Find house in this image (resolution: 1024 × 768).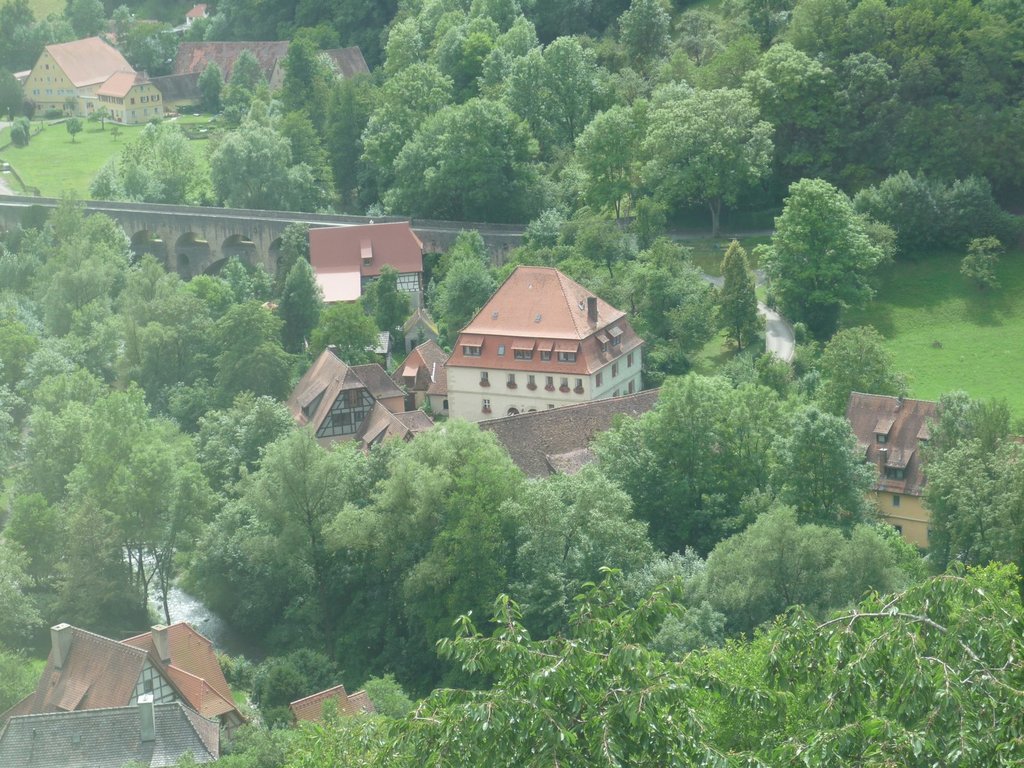
285 348 436 457.
